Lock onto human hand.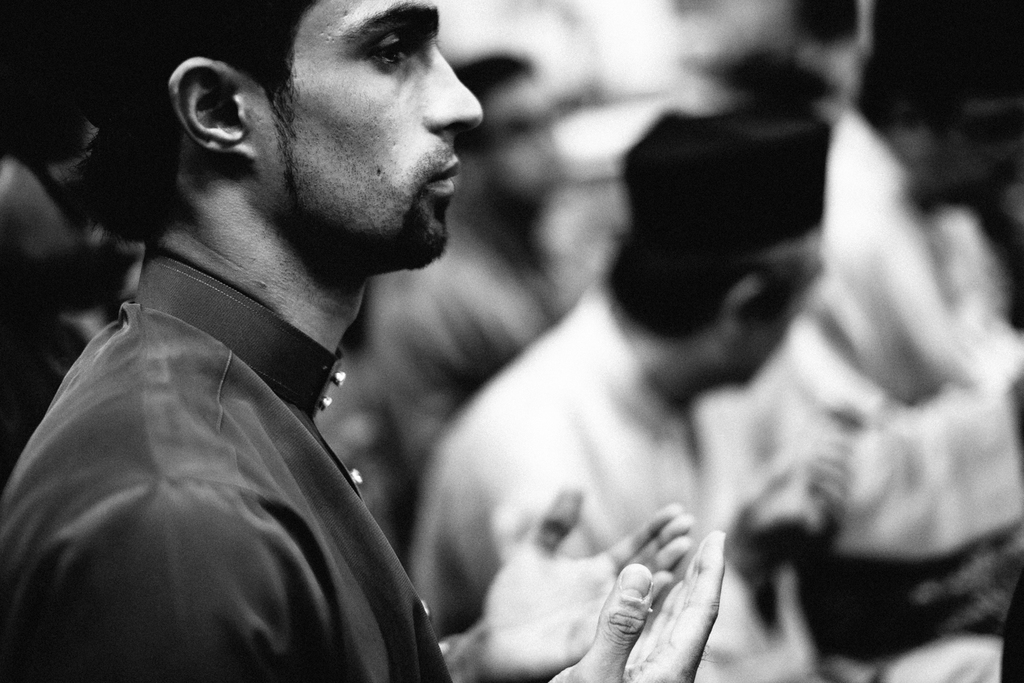
Locked: <region>481, 483, 694, 682</region>.
